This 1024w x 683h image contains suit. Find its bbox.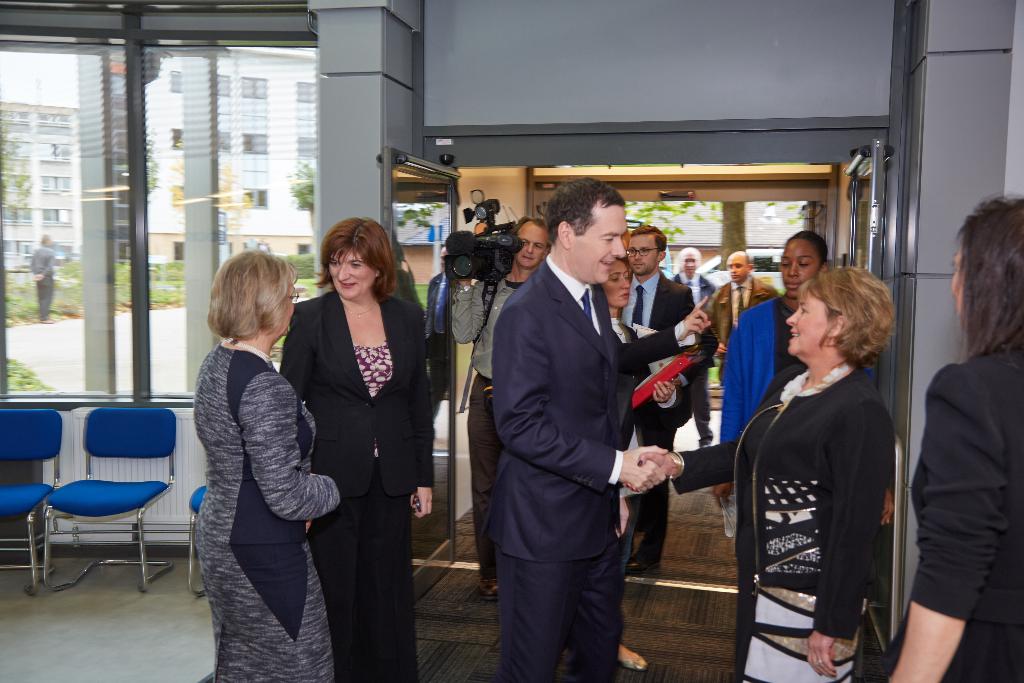
<region>278, 290, 433, 682</region>.
